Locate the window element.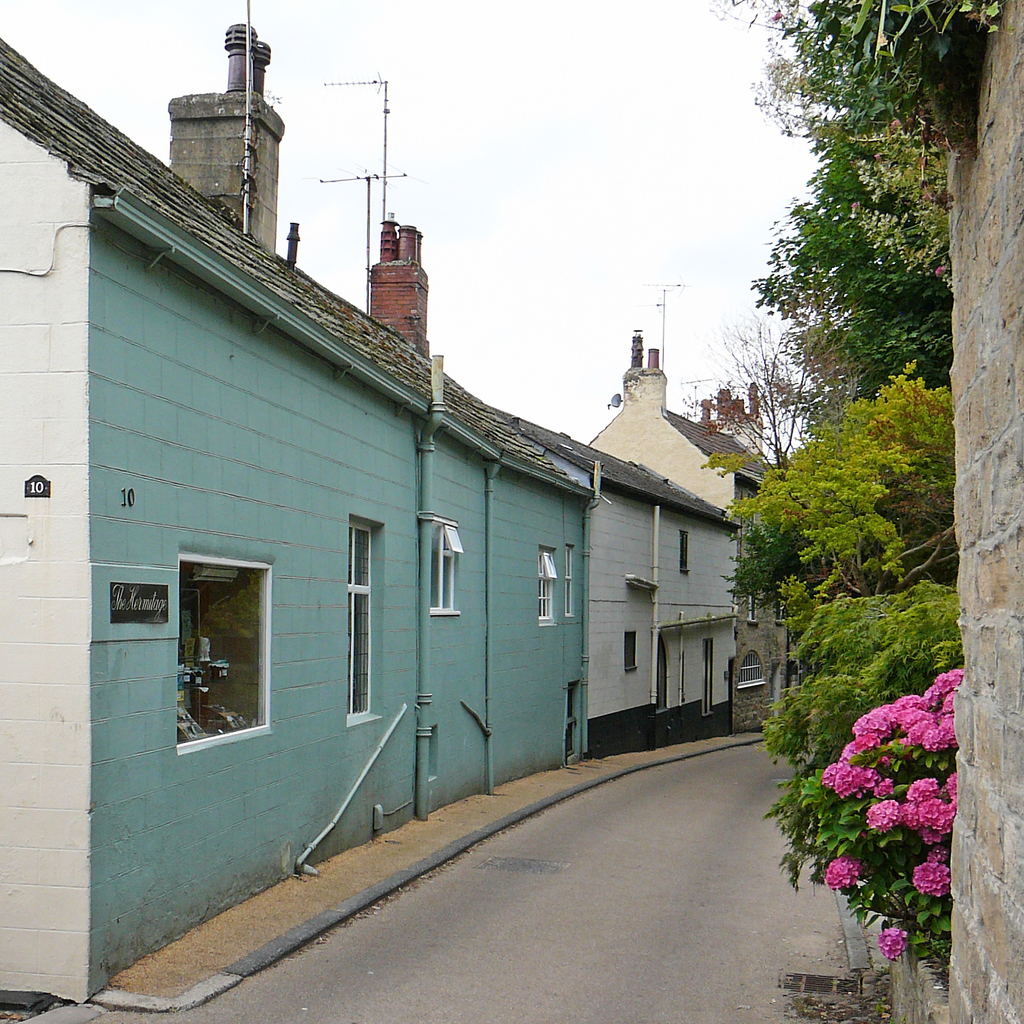
Element bbox: box(538, 550, 557, 626).
